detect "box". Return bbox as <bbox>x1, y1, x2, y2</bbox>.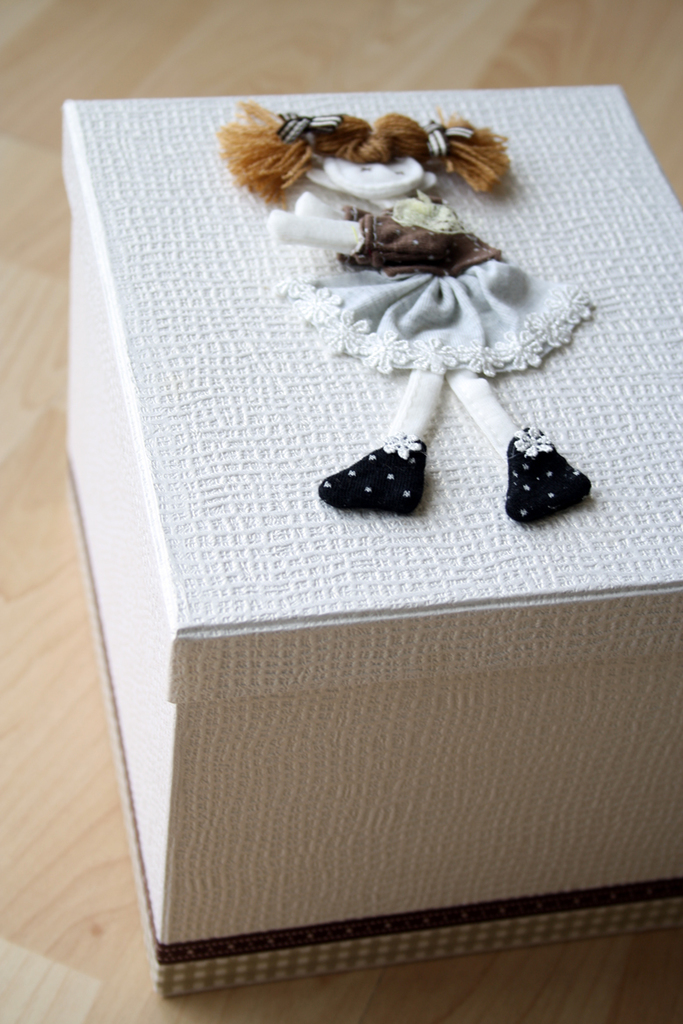
<bbox>28, 146, 680, 962</bbox>.
